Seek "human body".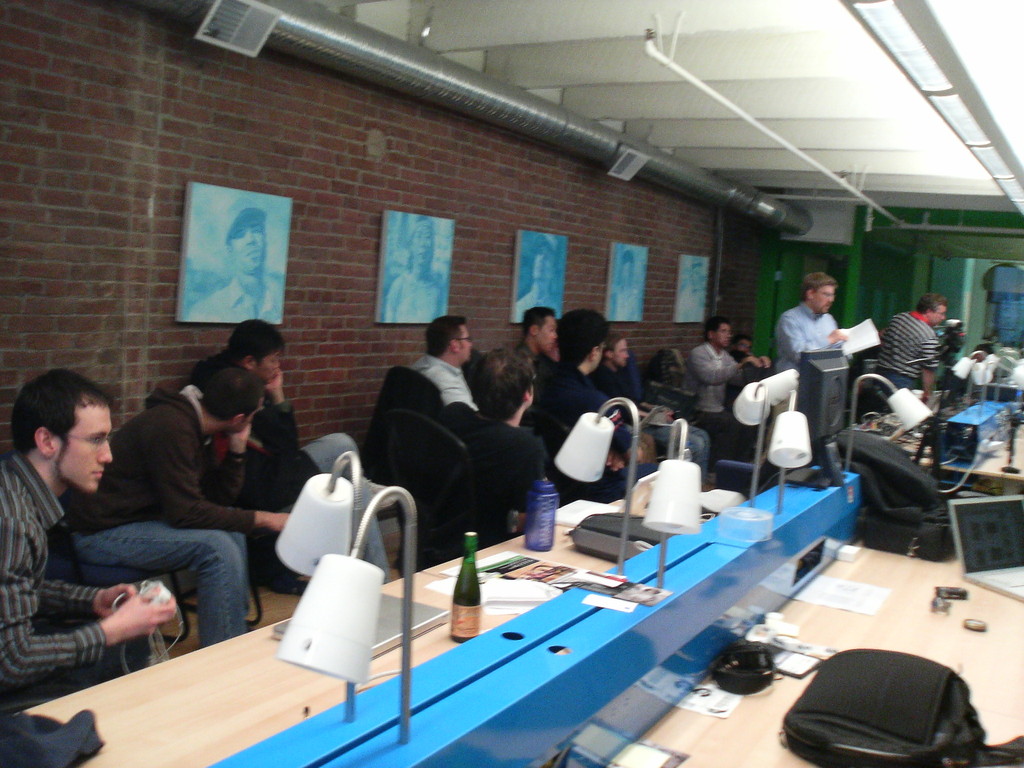
{"left": 775, "top": 305, "right": 852, "bottom": 374}.
